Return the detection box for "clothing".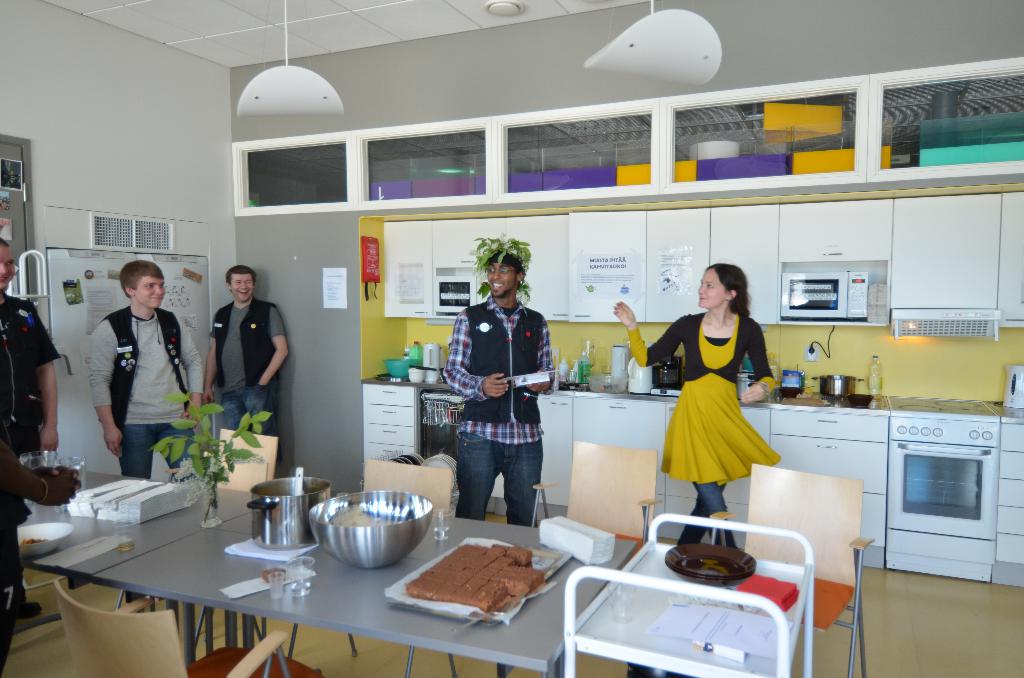
442 254 555 527.
